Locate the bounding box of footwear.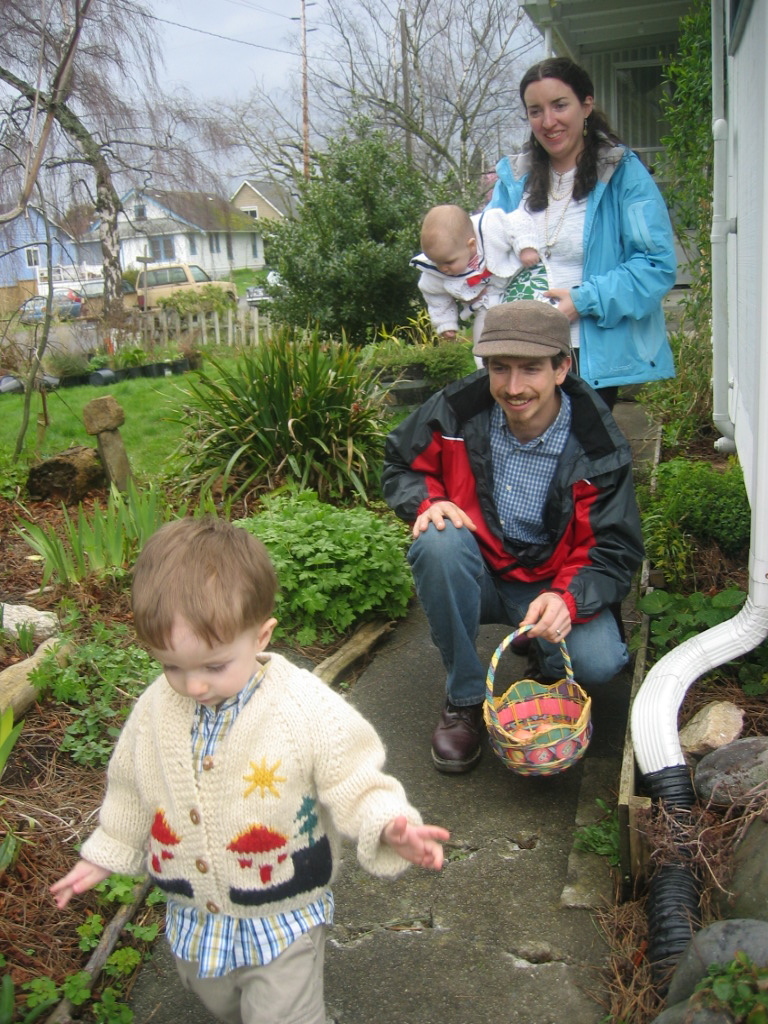
Bounding box: box(438, 693, 504, 781).
